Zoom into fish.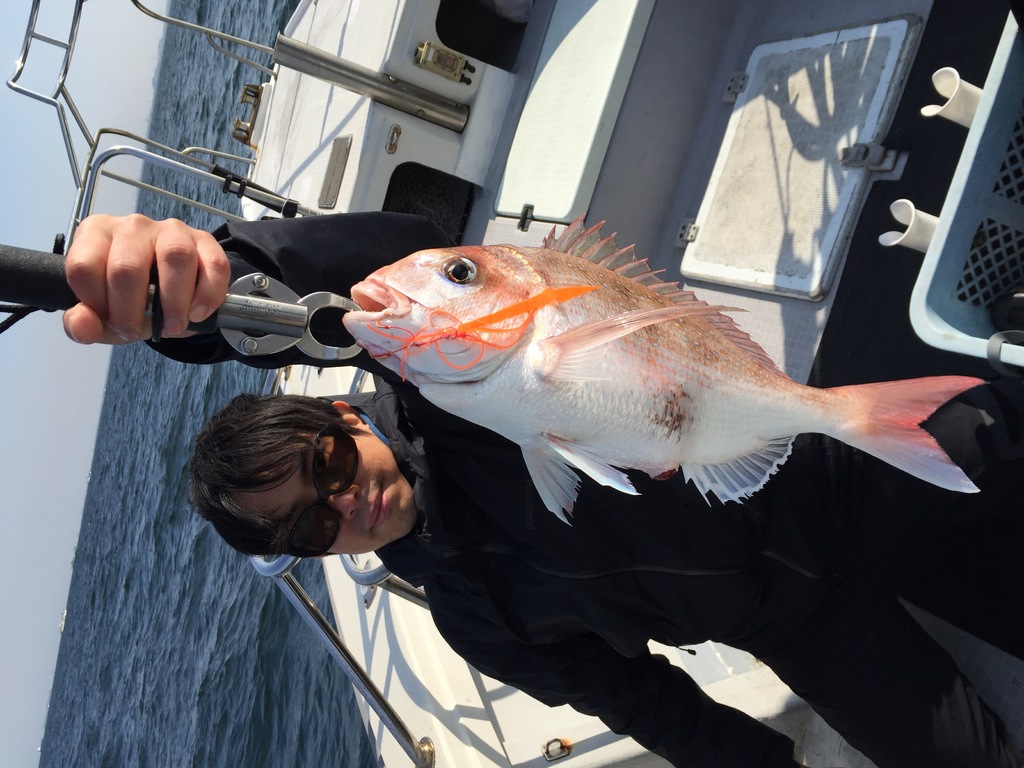
Zoom target: [x1=318, y1=224, x2=988, y2=528].
